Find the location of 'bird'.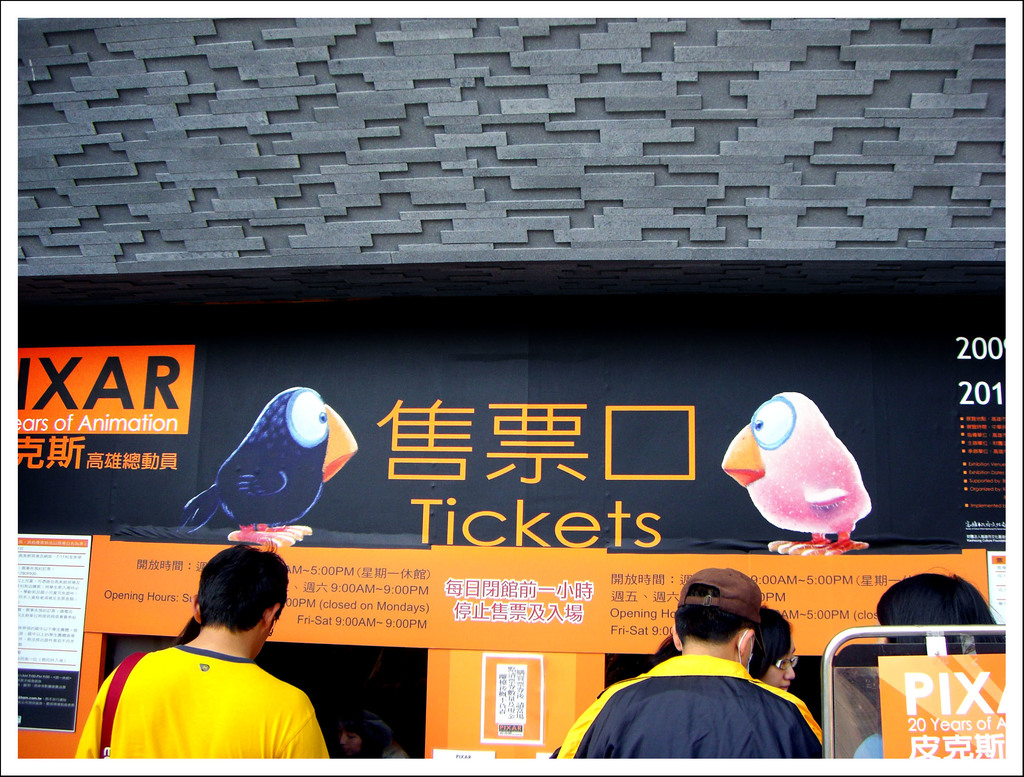
Location: 166,405,375,553.
